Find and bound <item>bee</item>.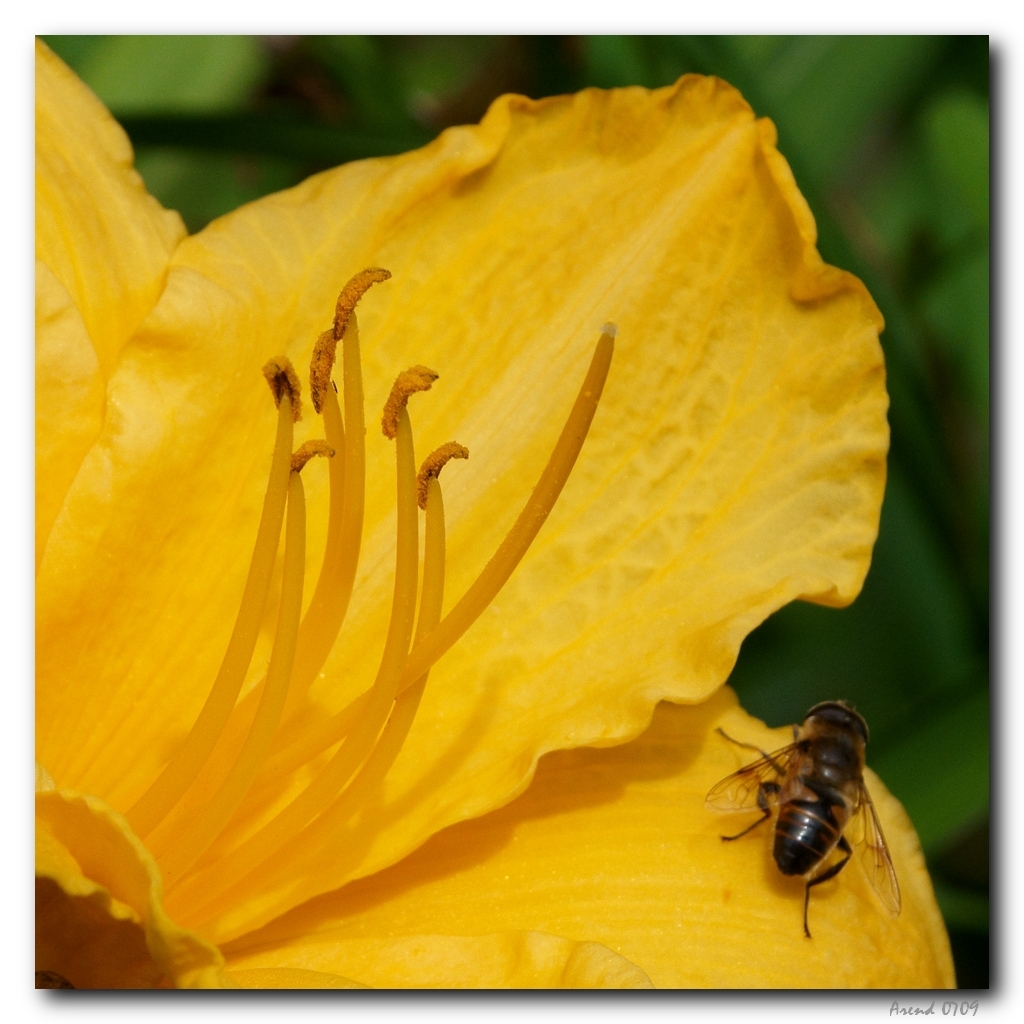
Bound: box(699, 704, 909, 939).
